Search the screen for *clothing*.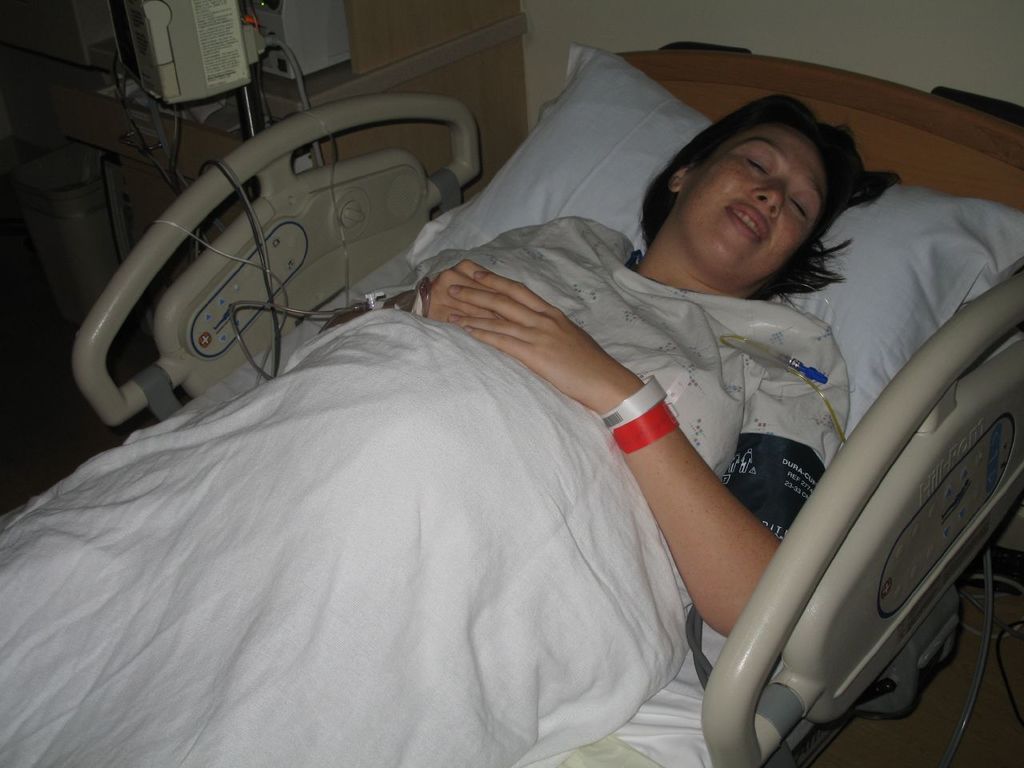
Found at BBox(380, 215, 852, 543).
